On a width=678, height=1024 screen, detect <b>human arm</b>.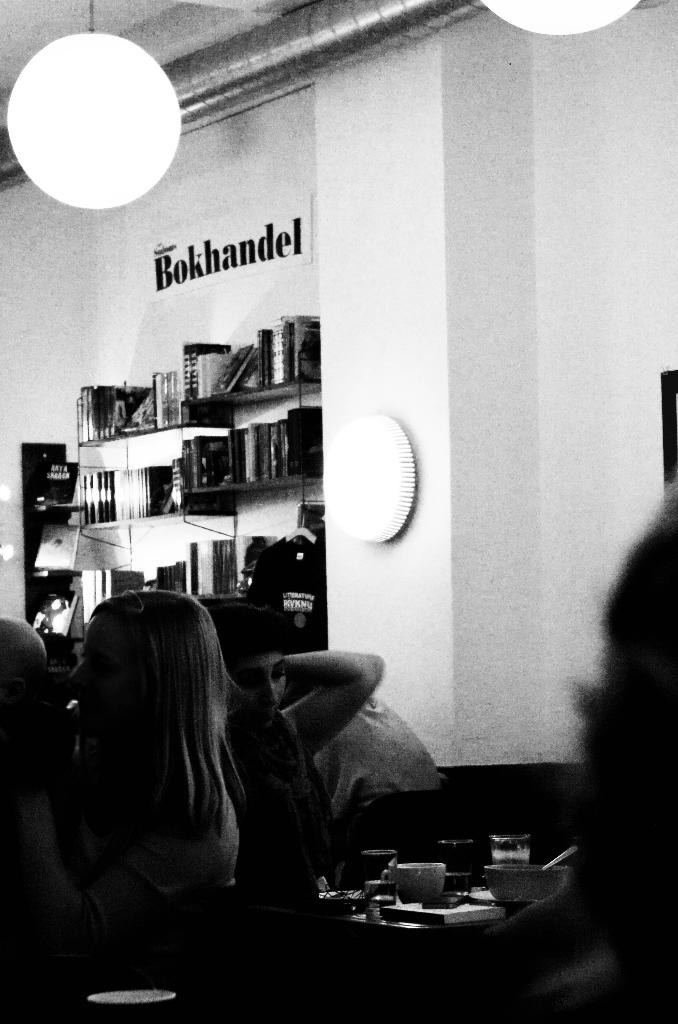
bbox=(274, 652, 392, 760).
